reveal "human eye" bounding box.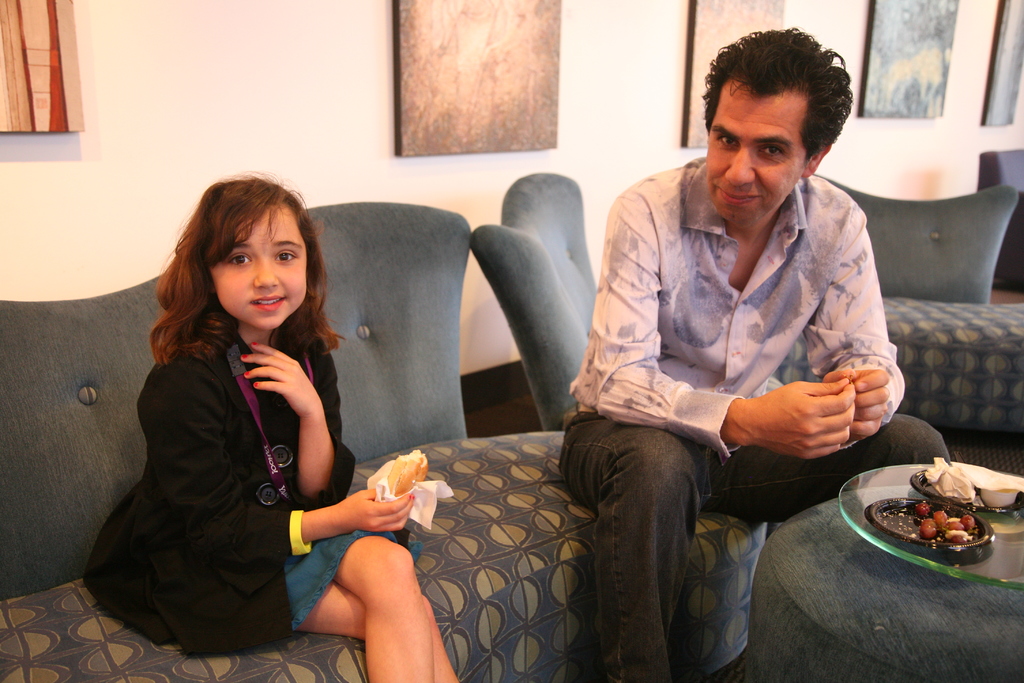
Revealed: pyautogui.locateOnScreen(756, 143, 792, 164).
